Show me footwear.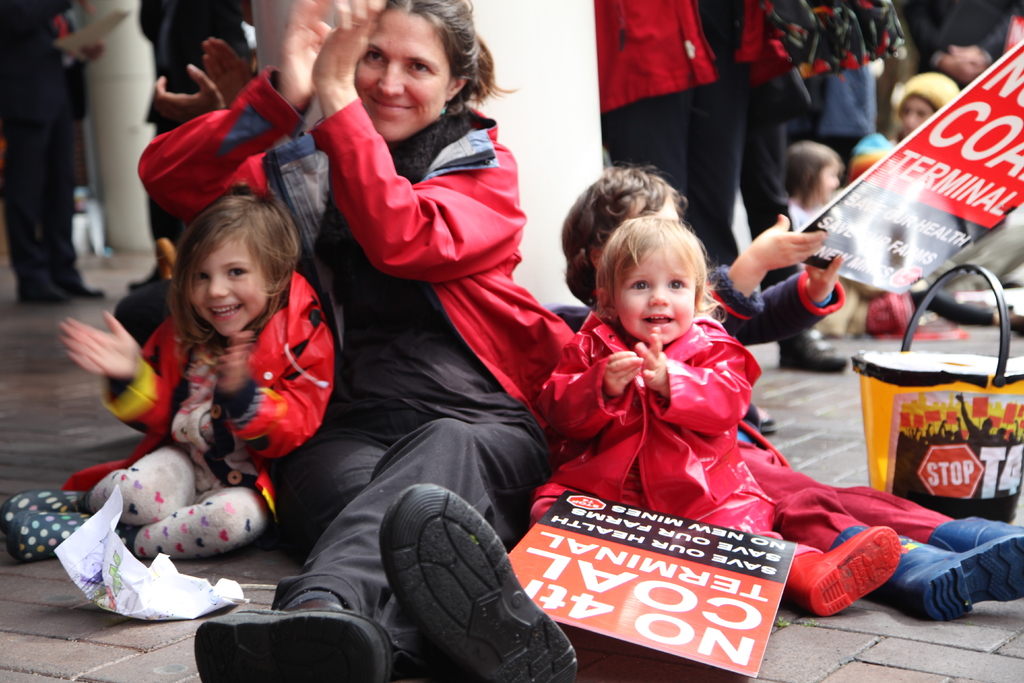
footwear is here: x1=785, y1=528, x2=899, y2=618.
